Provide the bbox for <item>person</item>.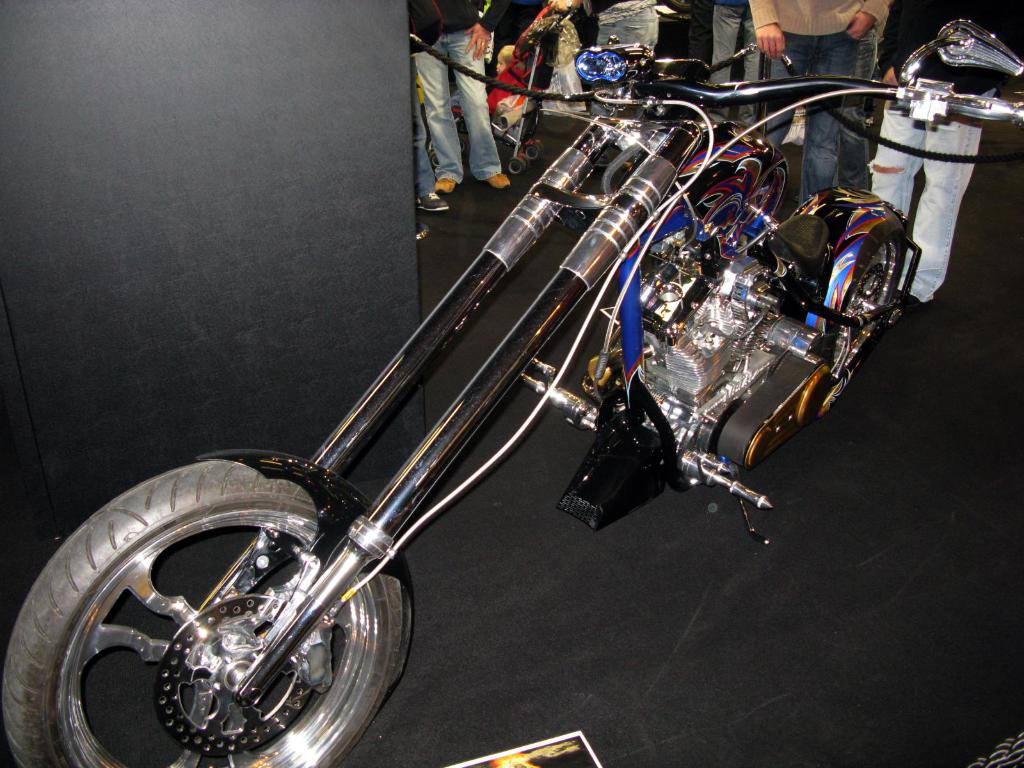
select_region(536, 0, 671, 166).
